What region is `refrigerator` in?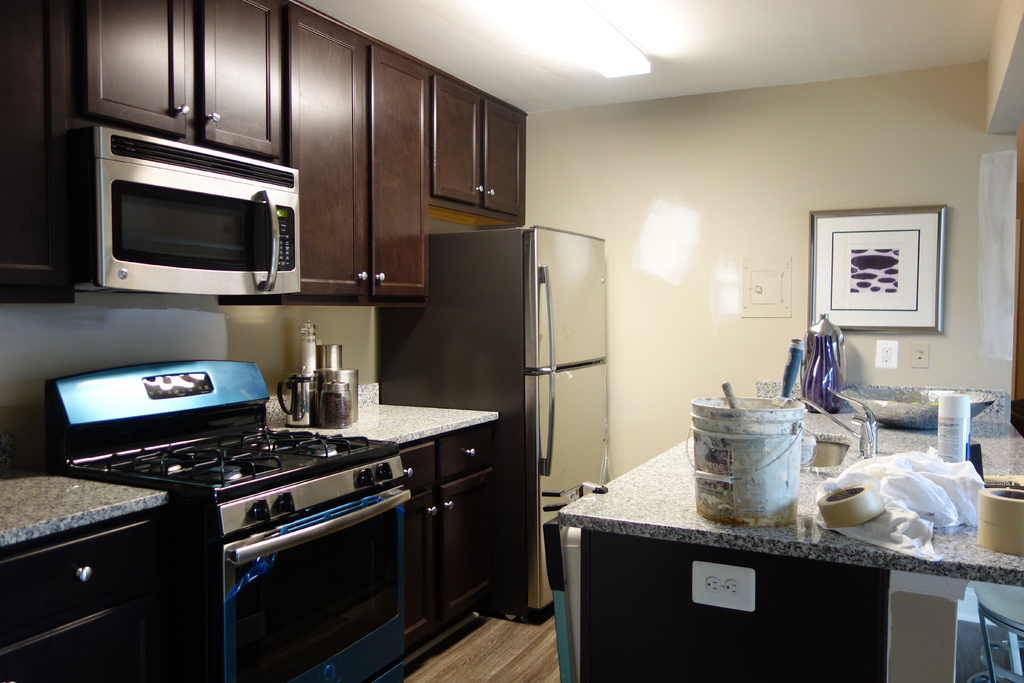
[372, 222, 609, 625].
